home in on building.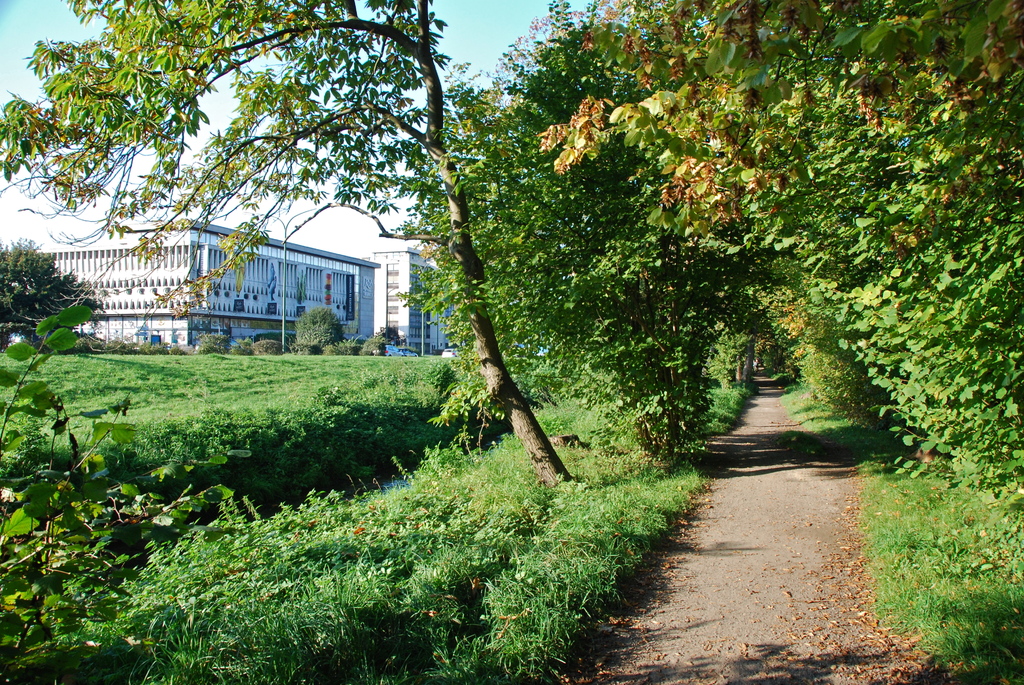
Homed in at 369:238:454:356.
